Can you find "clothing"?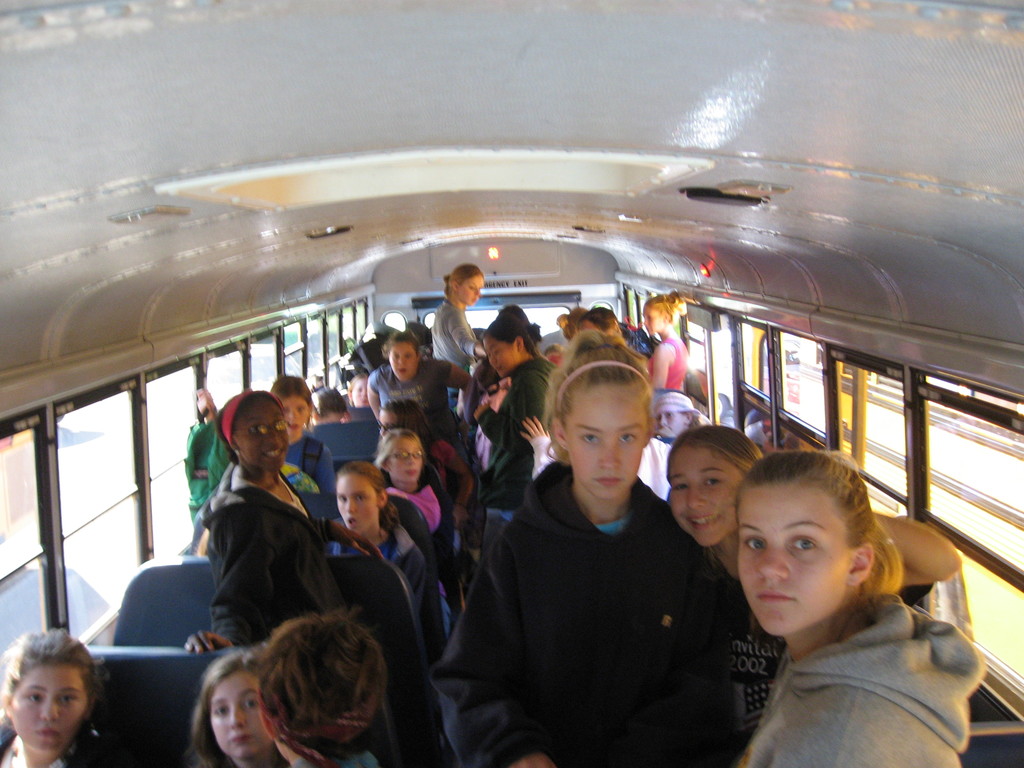
Yes, bounding box: [728,598,991,767].
